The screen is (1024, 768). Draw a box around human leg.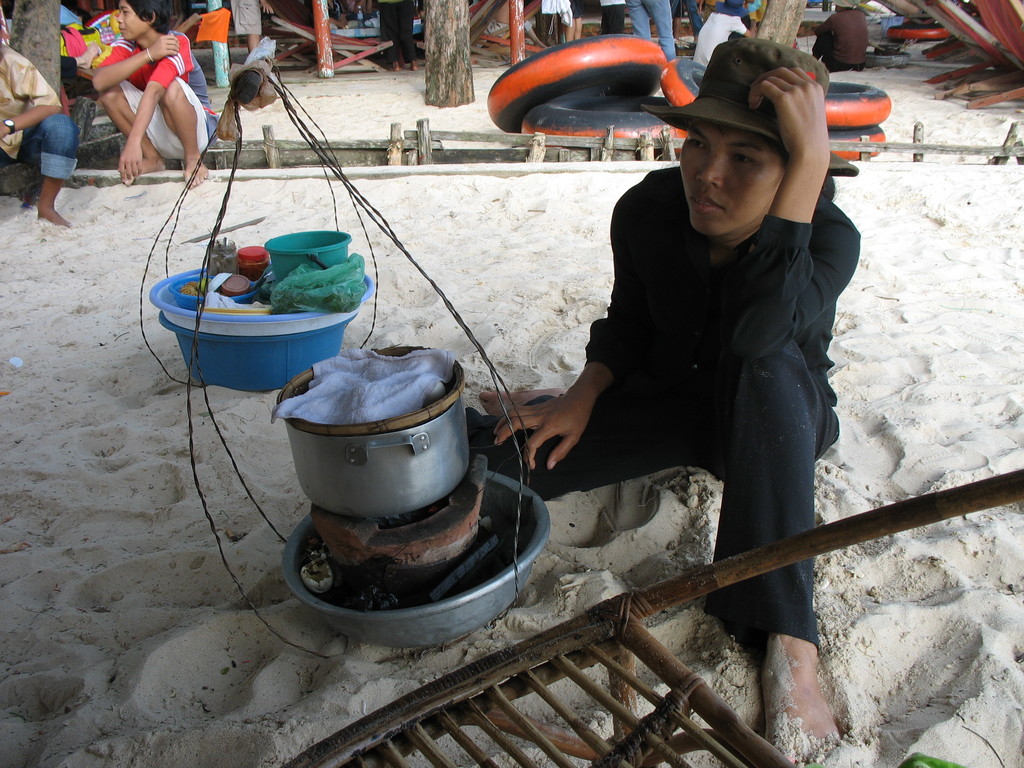
154, 71, 206, 186.
